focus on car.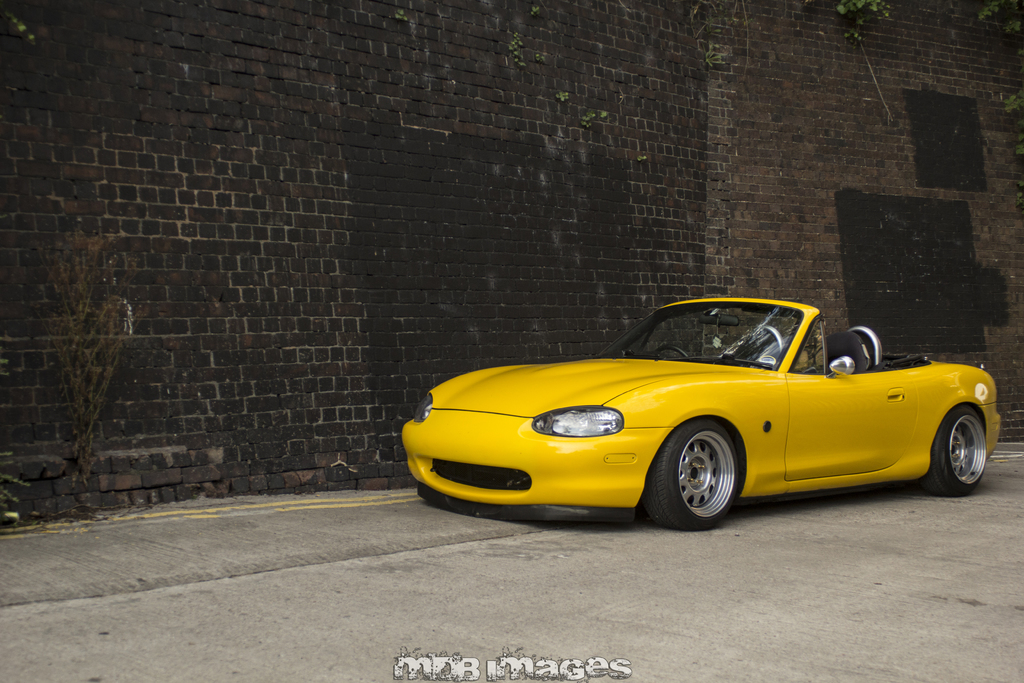
Focused at 398 293 999 529.
